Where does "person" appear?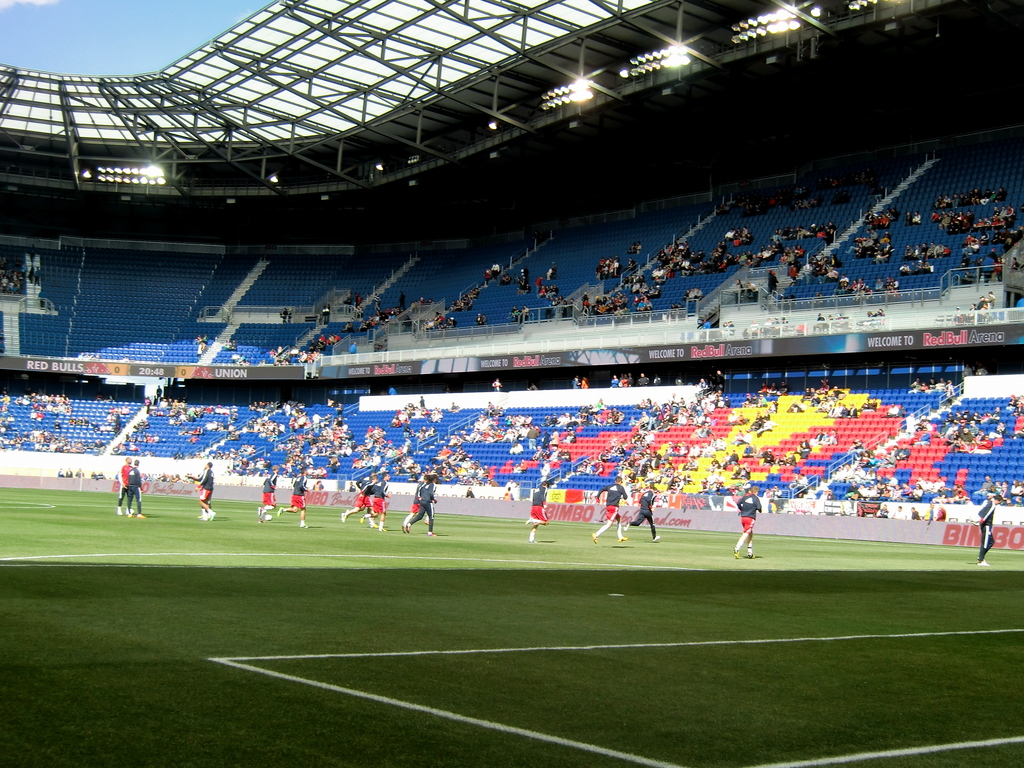
Appears at (x1=253, y1=463, x2=280, y2=527).
